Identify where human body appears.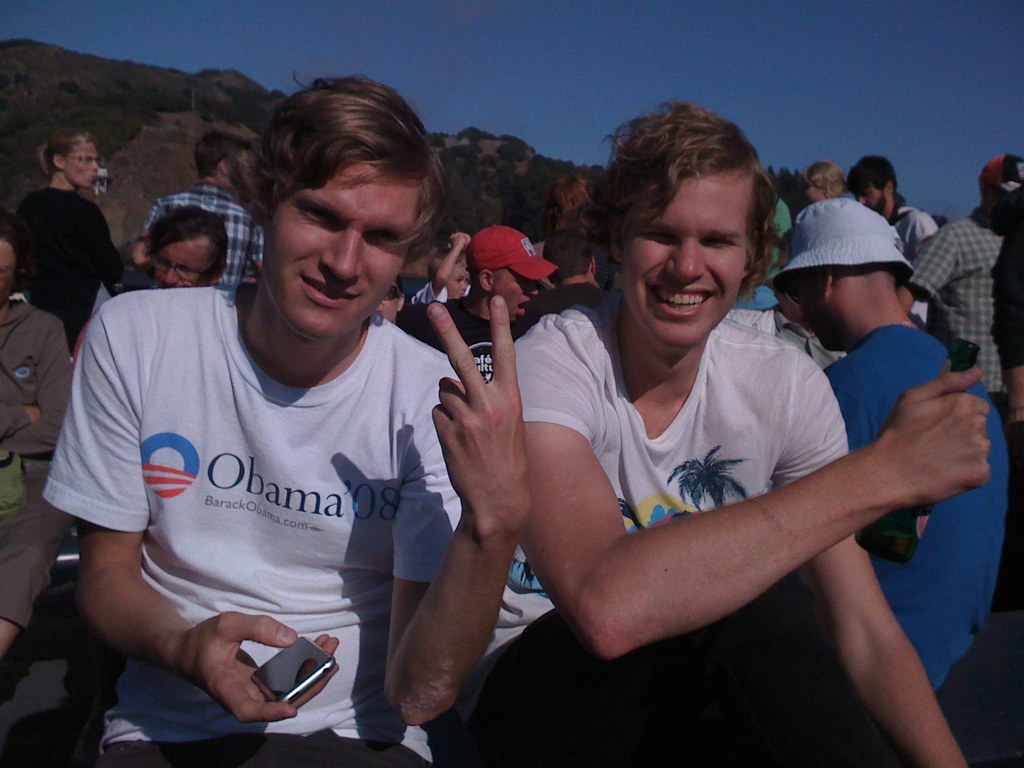
Appears at <box>462,150,911,743</box>.
